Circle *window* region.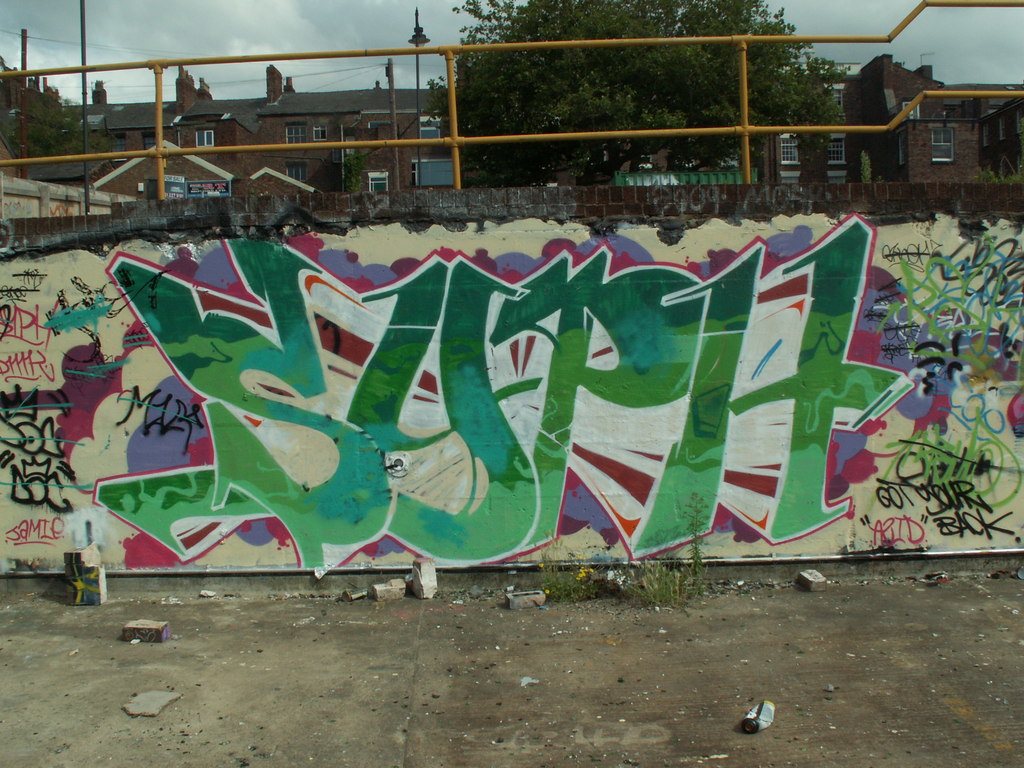
Region: (291,125,307,148).
